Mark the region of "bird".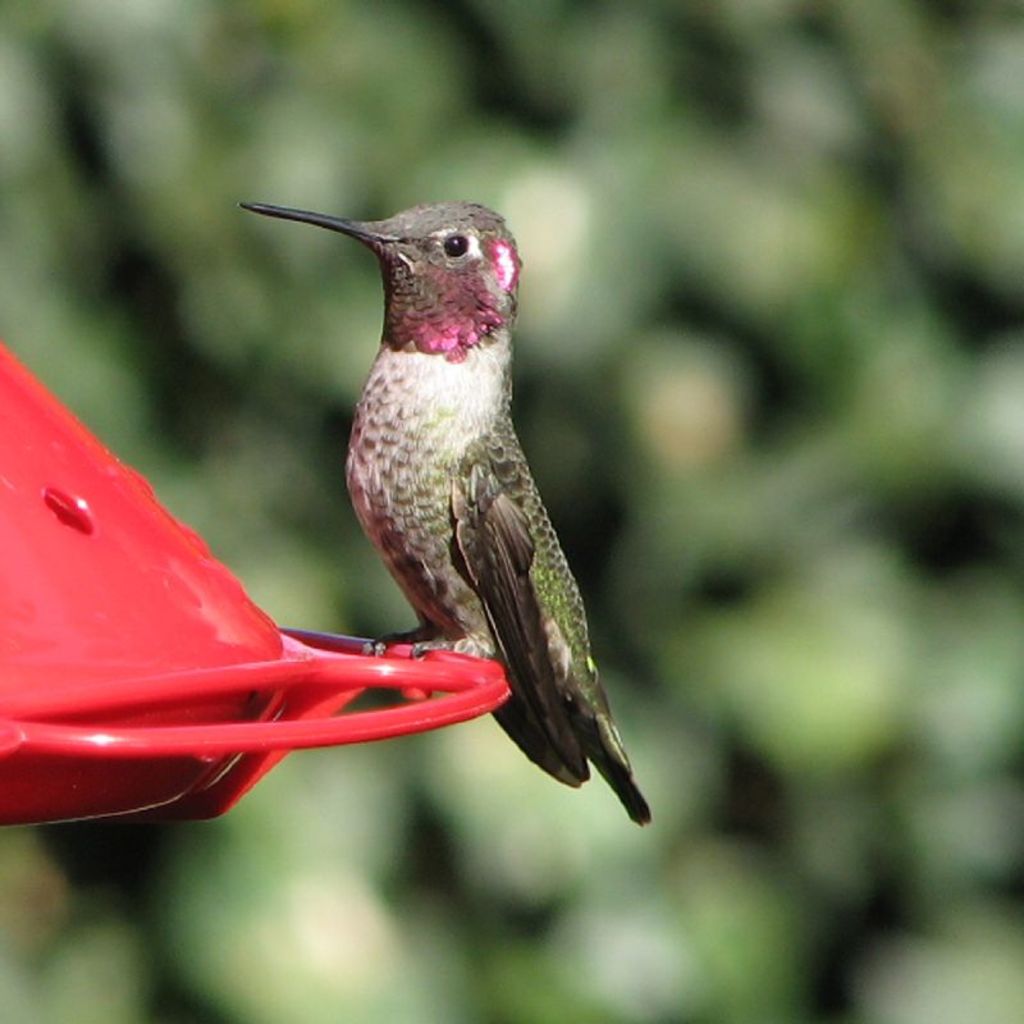
Region: [left=238, top=207, right=628, bottom=792].
